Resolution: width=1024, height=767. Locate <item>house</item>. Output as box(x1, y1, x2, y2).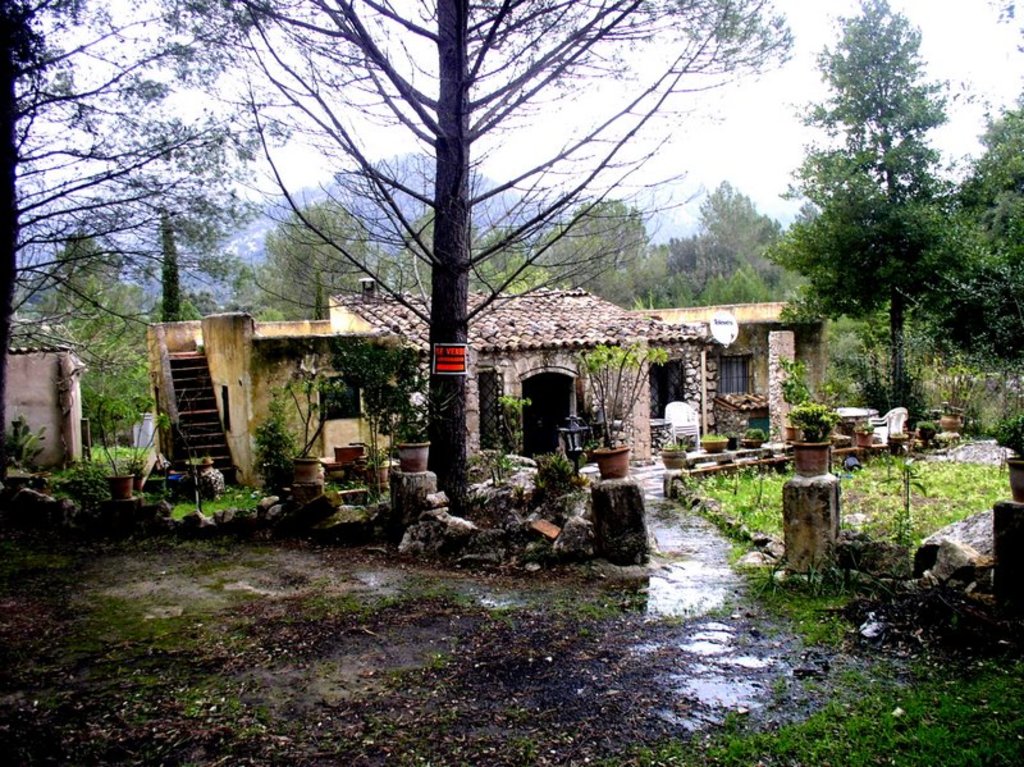
box(330, 277, 832, 465).
